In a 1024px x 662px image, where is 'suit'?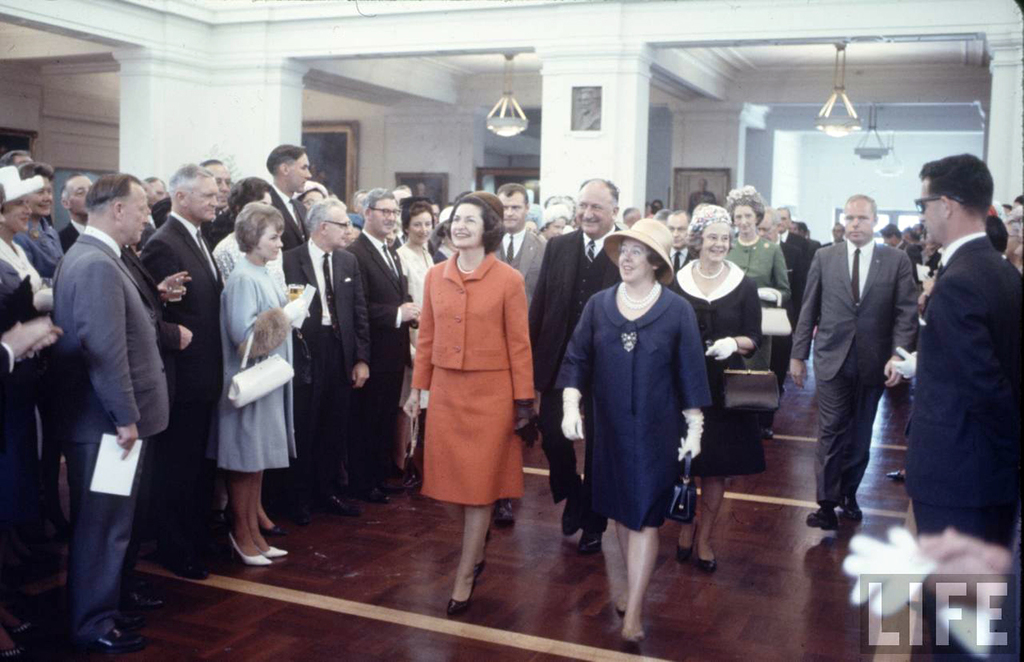
pyautogui.locateOnScreen(59, 218, 82, 246).
